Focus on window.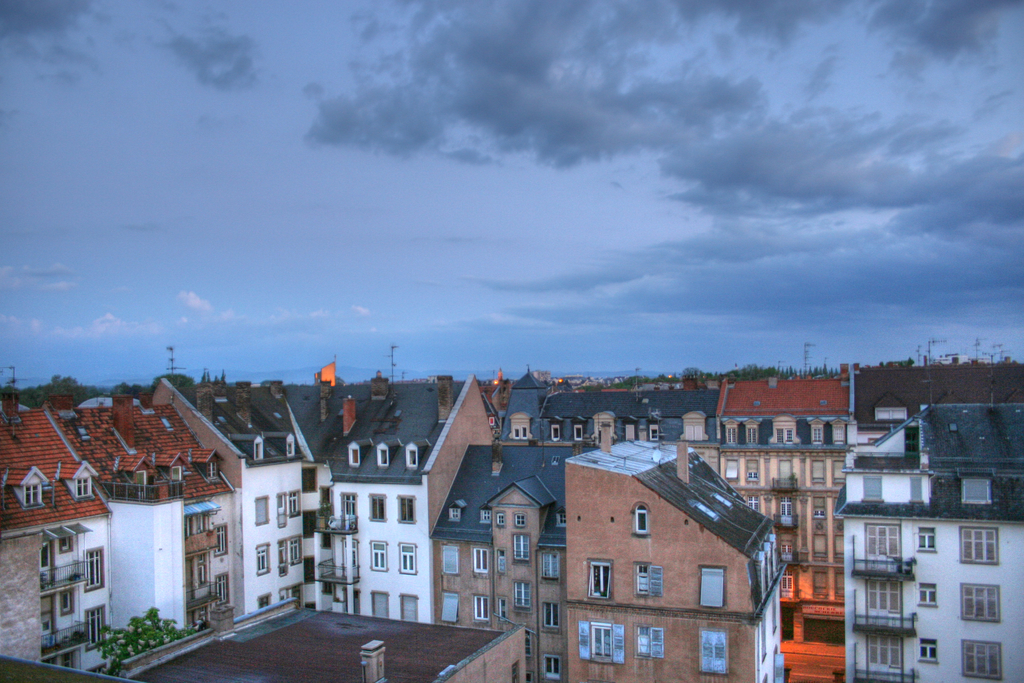
Focused at detection(470, 539, 495, 577).
